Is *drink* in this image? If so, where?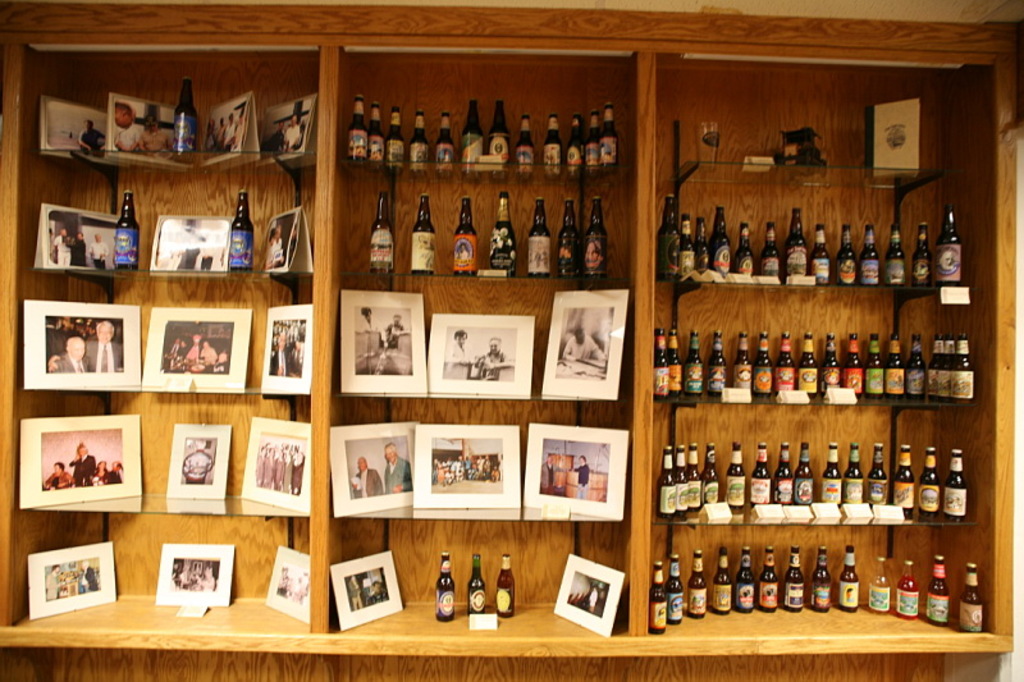
Yes, at 717/549/727/613.
